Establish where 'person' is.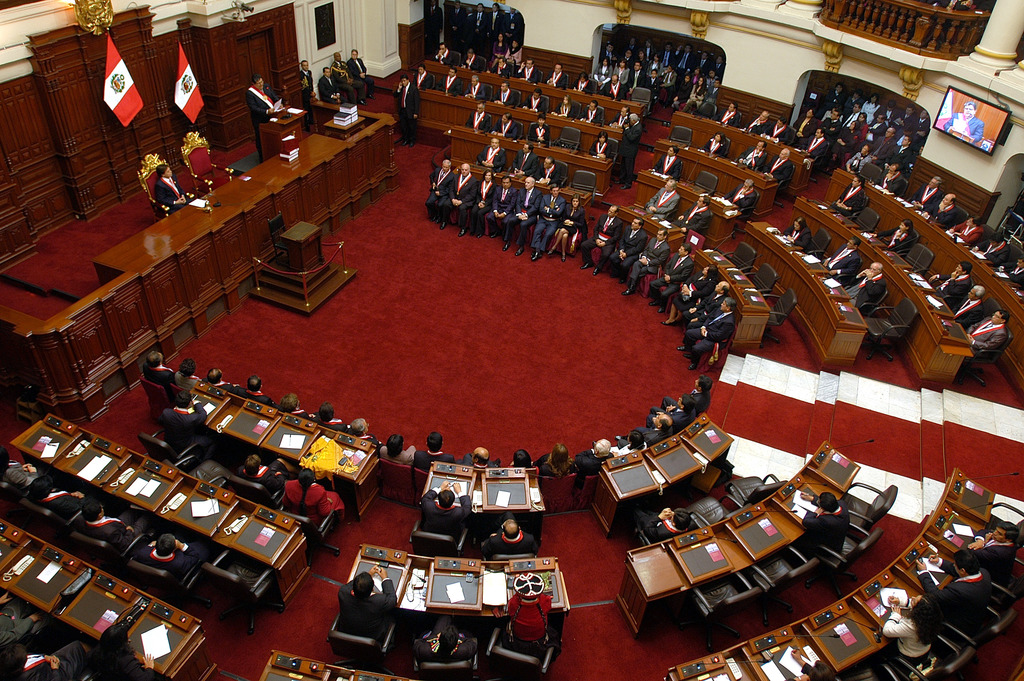
Established at x1=409, y1=431, x2=459, y2=468.
